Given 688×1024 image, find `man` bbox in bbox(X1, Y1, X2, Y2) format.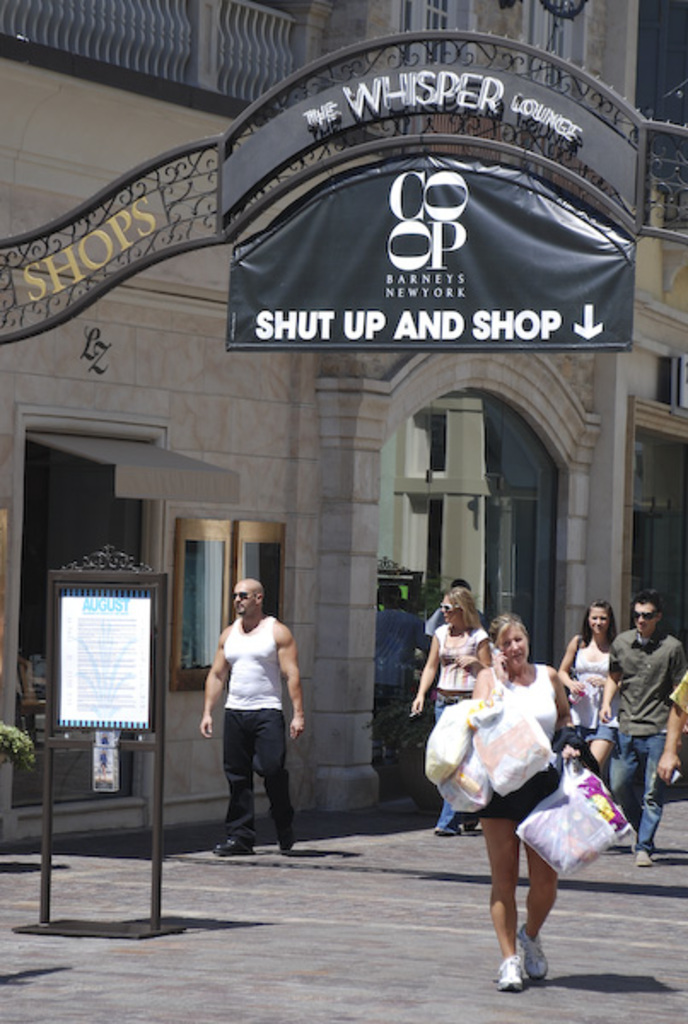
bbox(203, 572, 307, 858).
